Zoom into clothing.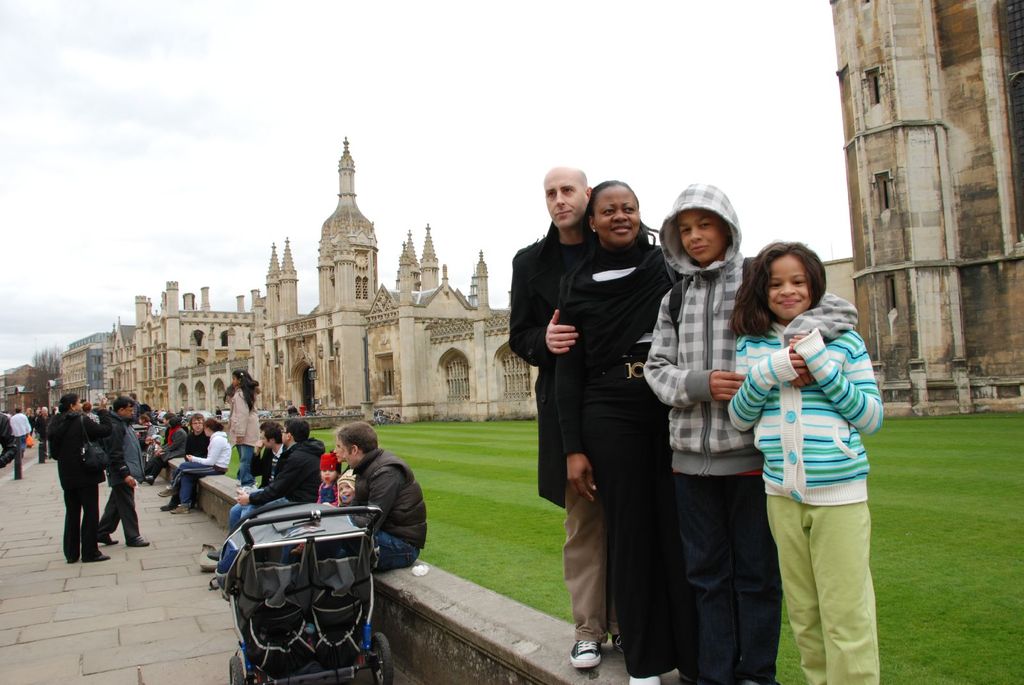
Zoom target: [left=221, top=446, right=325, bottom=581].
